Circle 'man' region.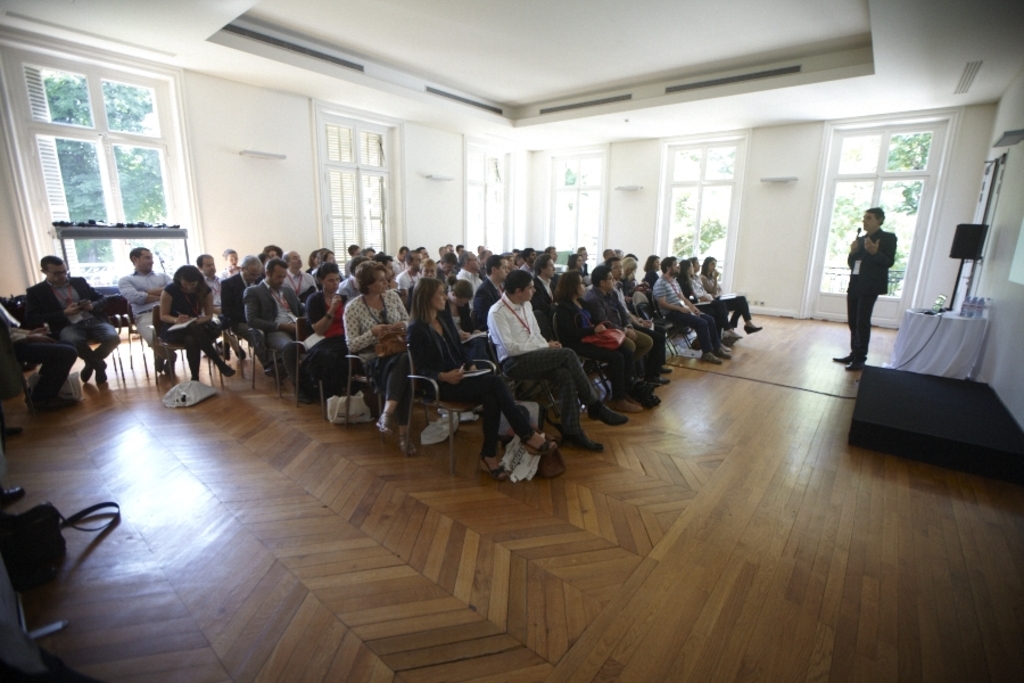
Region: 116:247:173:373.
